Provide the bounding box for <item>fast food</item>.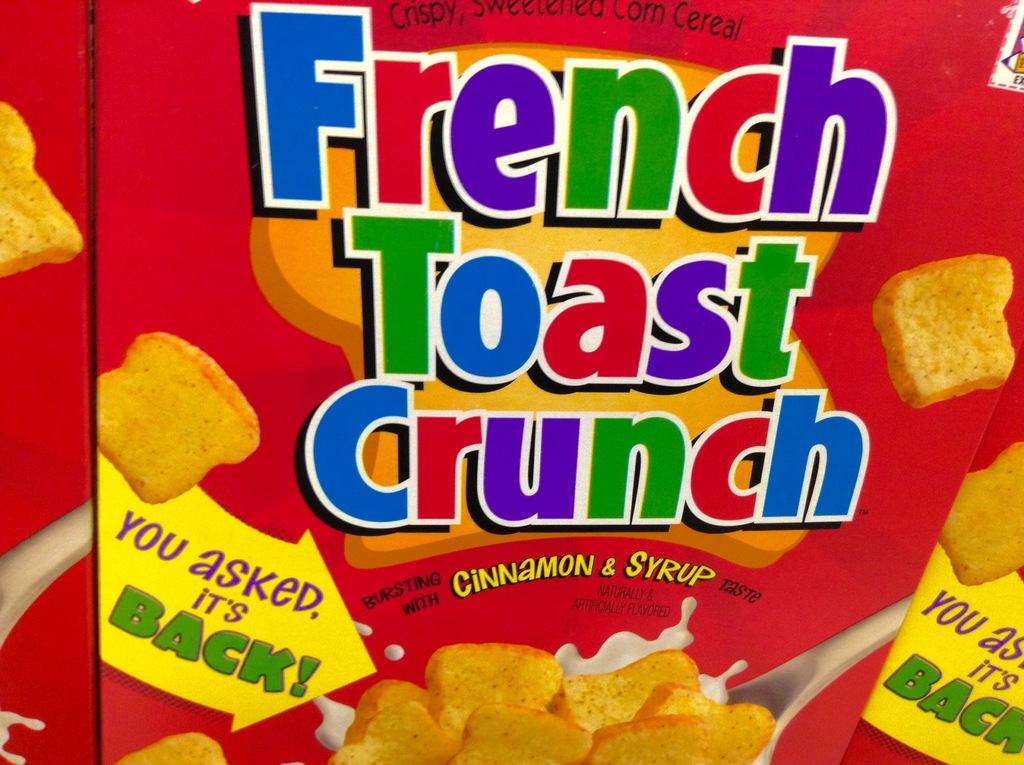
BBox(451, 705, 602, 764).
